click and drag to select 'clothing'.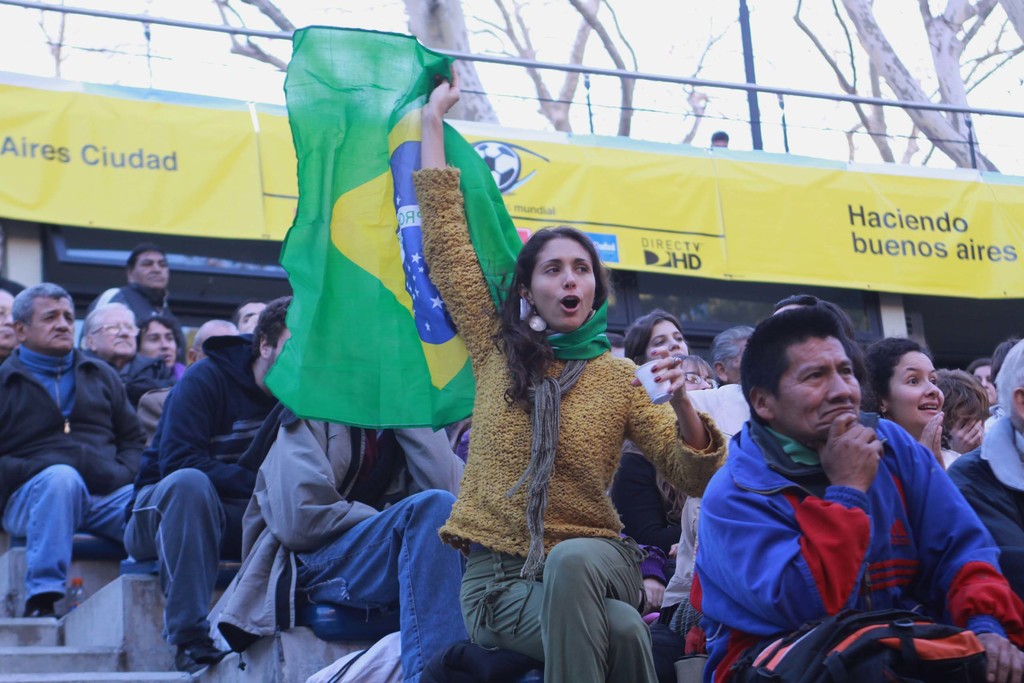
Selection: {"left": 678, "top": 375, "right": 989, "bottom": 666}.
